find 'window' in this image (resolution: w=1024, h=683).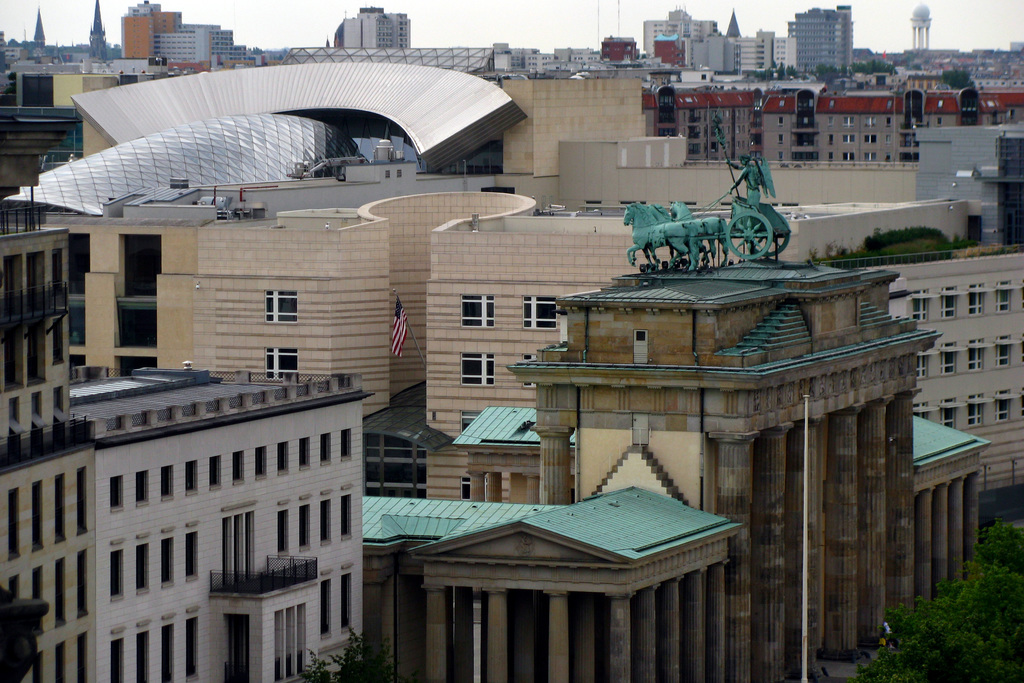
[x1=56, y1=556, x2=67, y2=623].
